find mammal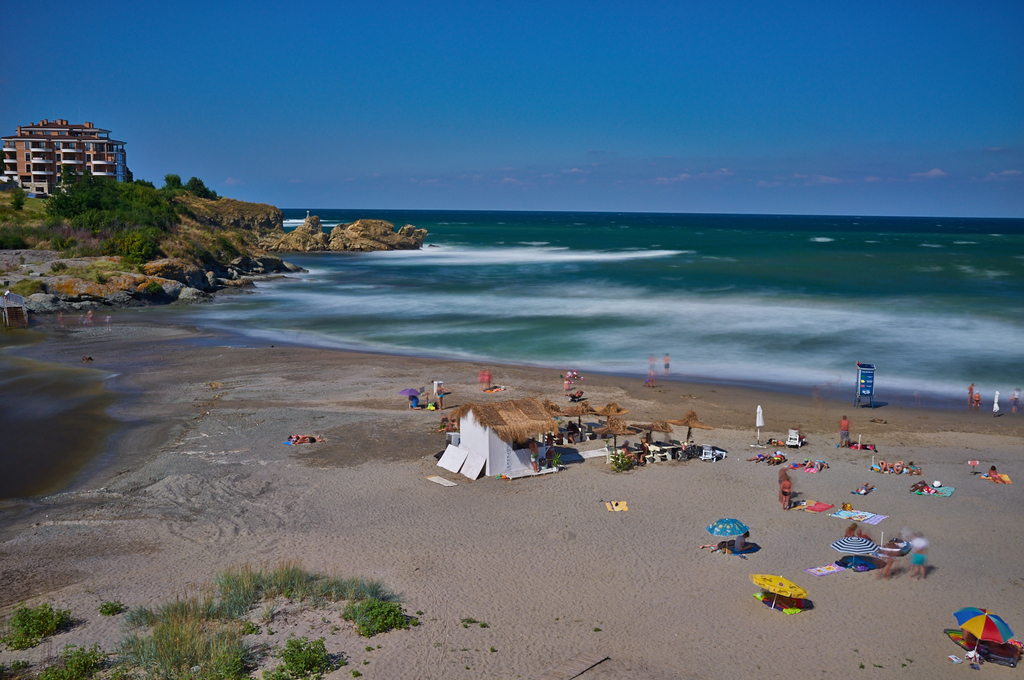
locate(568, 422, 577, 444)
